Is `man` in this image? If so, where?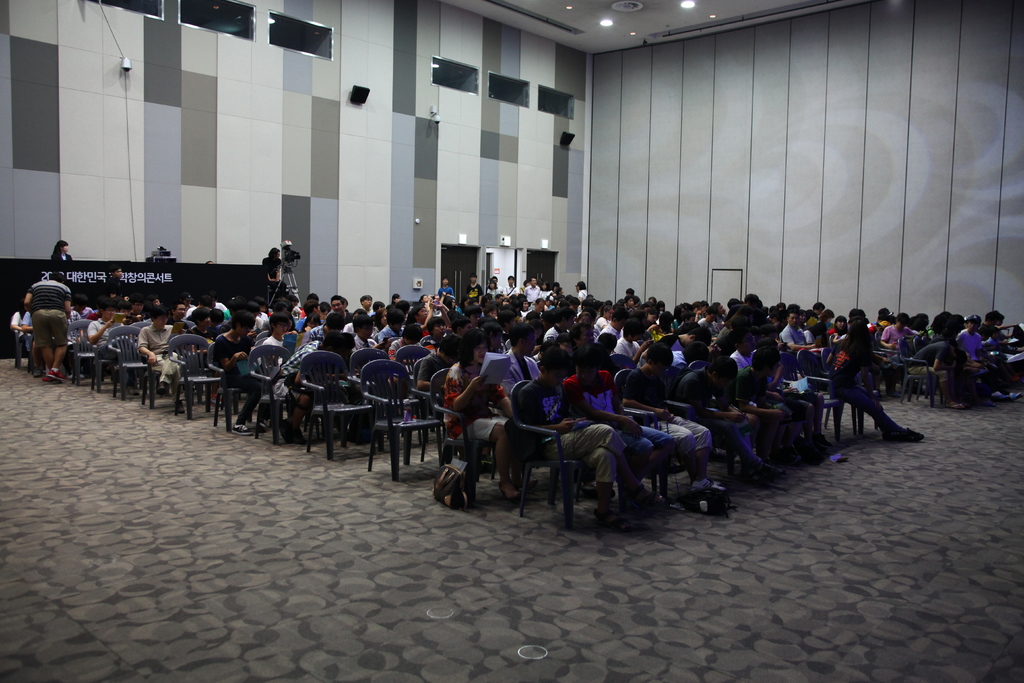
Yes, at (left=523, top=302, right=543, bottom=311).
